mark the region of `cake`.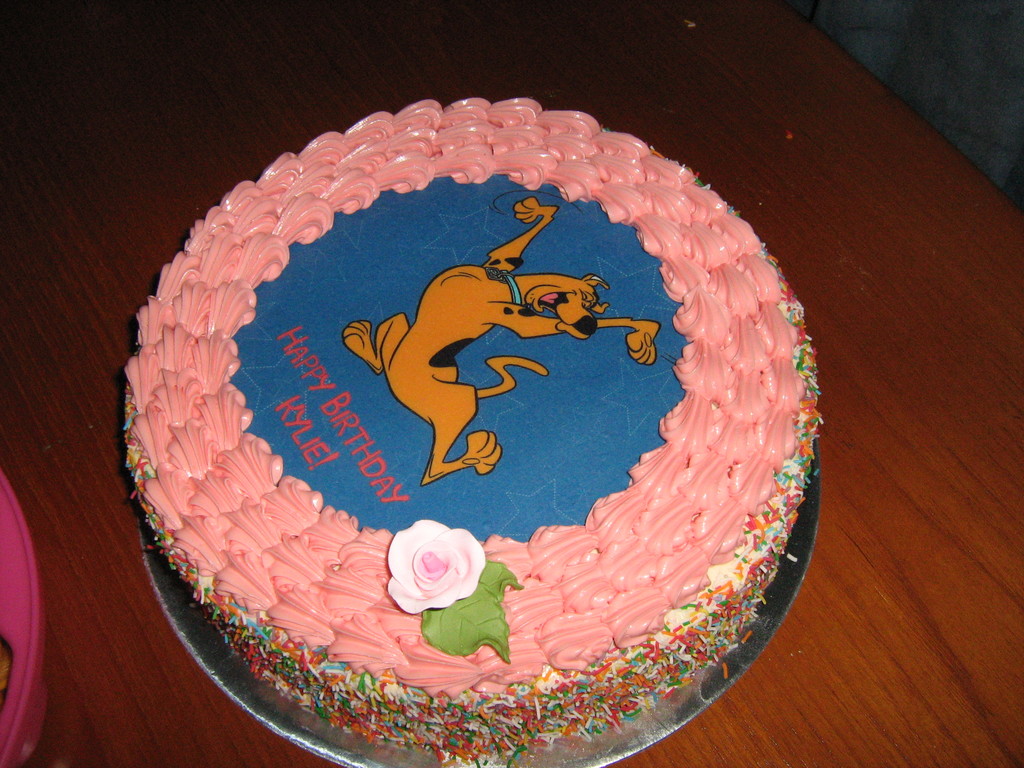
Region: [124, 98, 820, 767].
